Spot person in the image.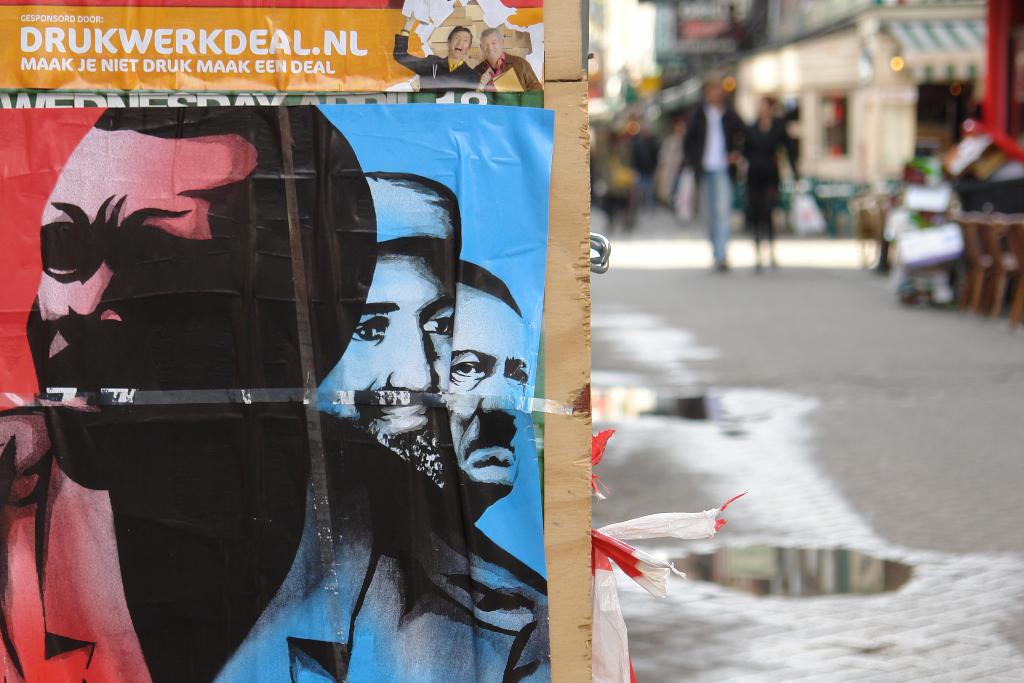
person found at [444, 258, 532, 528].
